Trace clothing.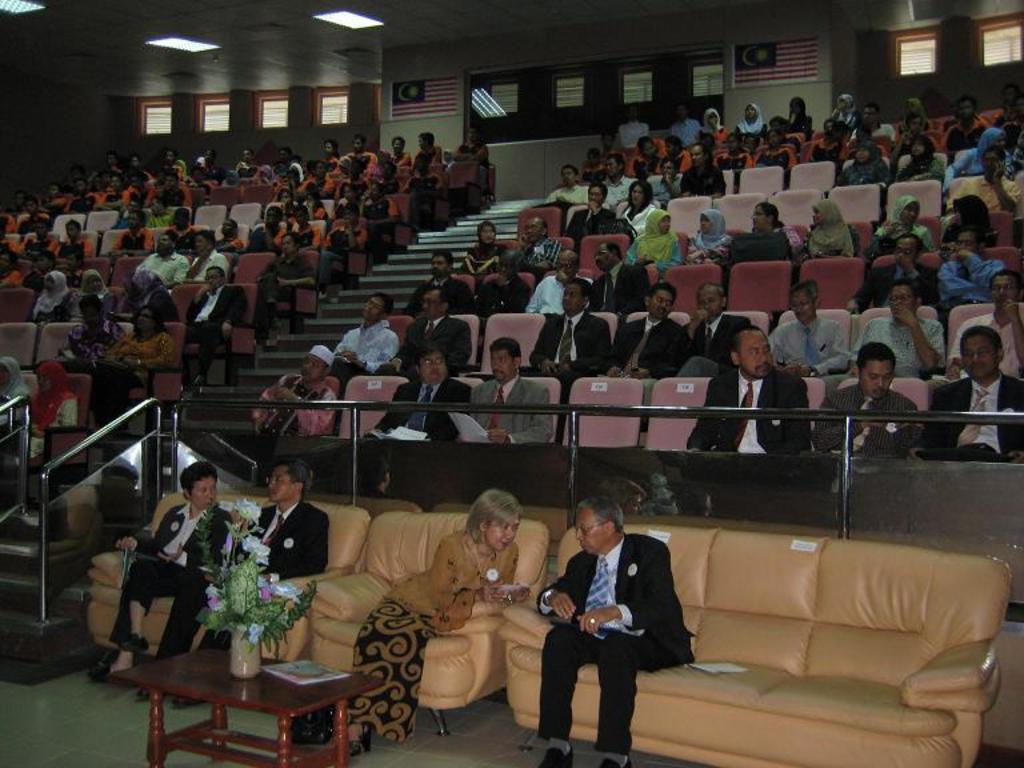
Traced to (467, 241, 515, 283).
